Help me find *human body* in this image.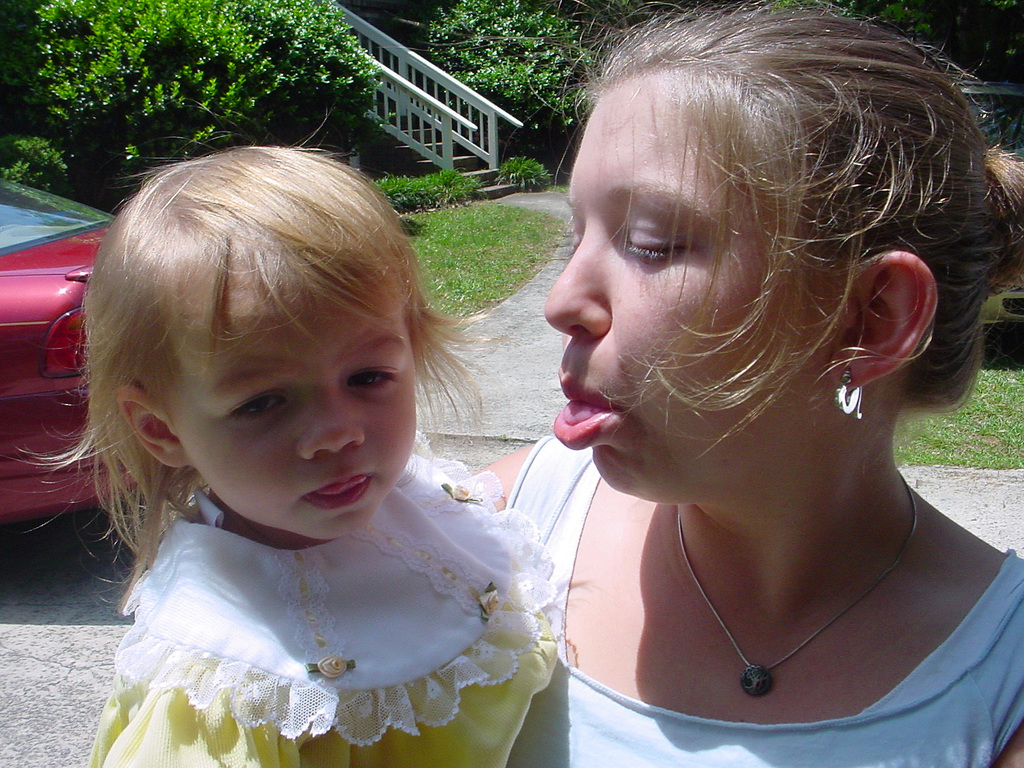
Found it: 465, 426, 1023, 767.
